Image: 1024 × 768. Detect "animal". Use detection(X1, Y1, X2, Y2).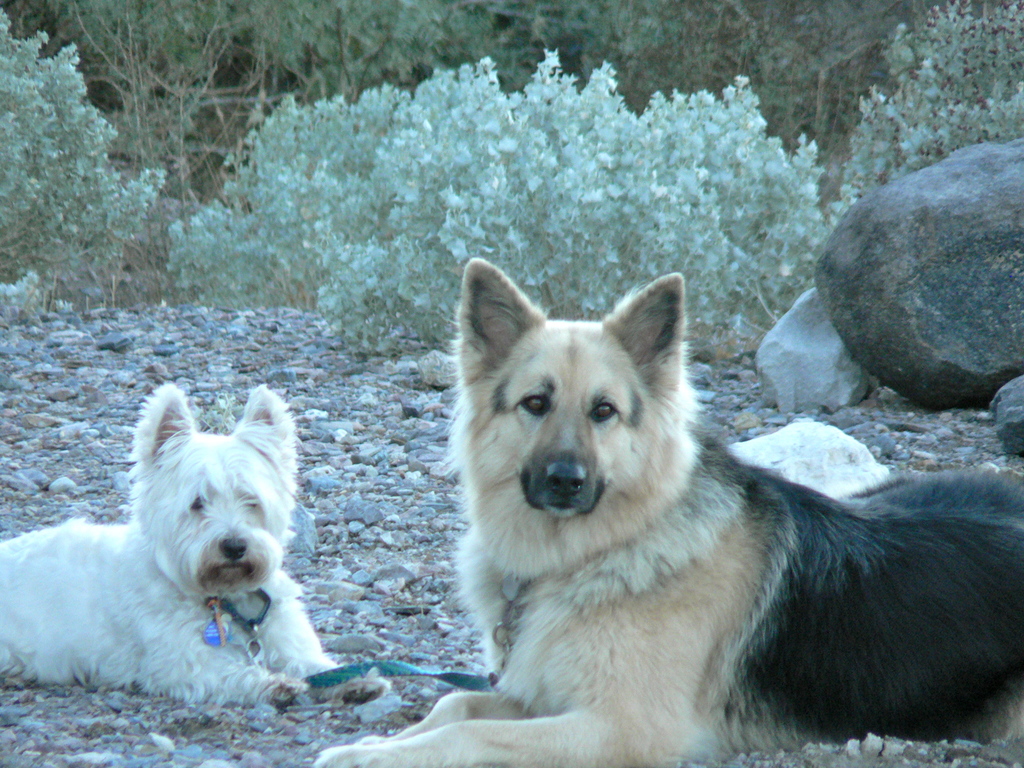
detection(317, 261, 1023, 767).
